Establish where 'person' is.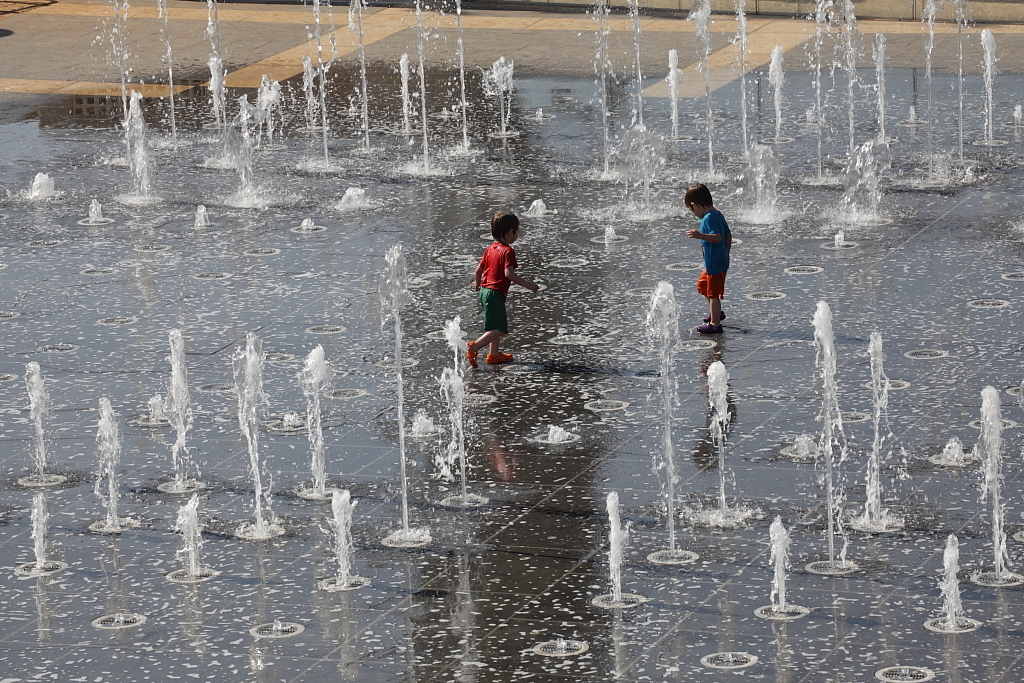
Established at 471 216 543 379.
